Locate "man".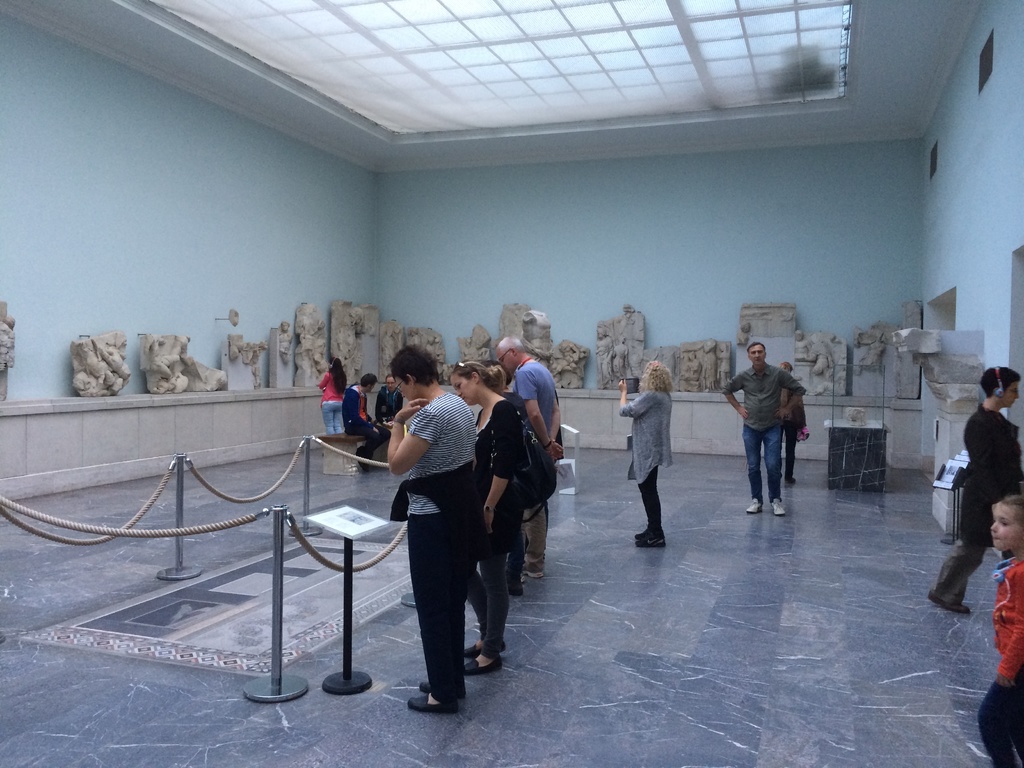
Bounding box: Rect(495, 333, 565, 582).
